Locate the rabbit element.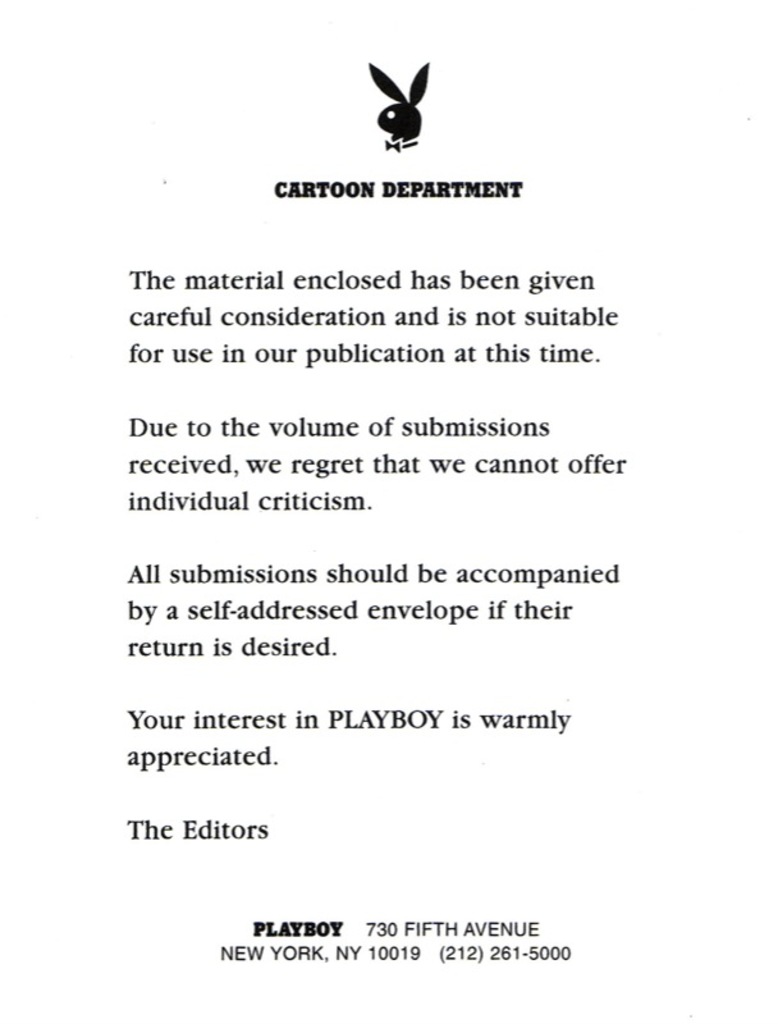
Element bbox: [x1=370, y1=56, x2=433, y2=141].
